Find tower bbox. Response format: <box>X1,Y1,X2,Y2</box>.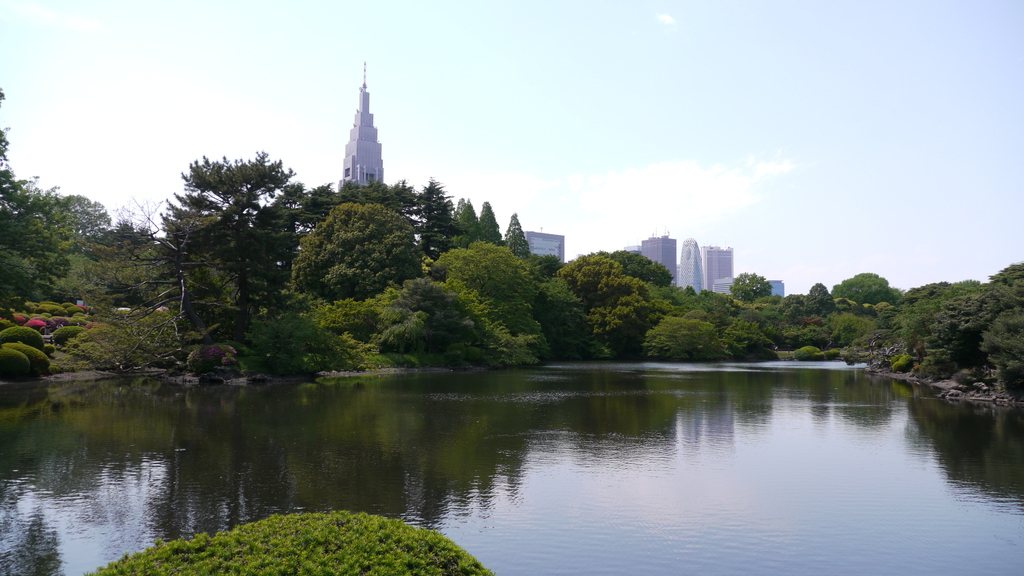
<box>333,69,400,180</box>.
